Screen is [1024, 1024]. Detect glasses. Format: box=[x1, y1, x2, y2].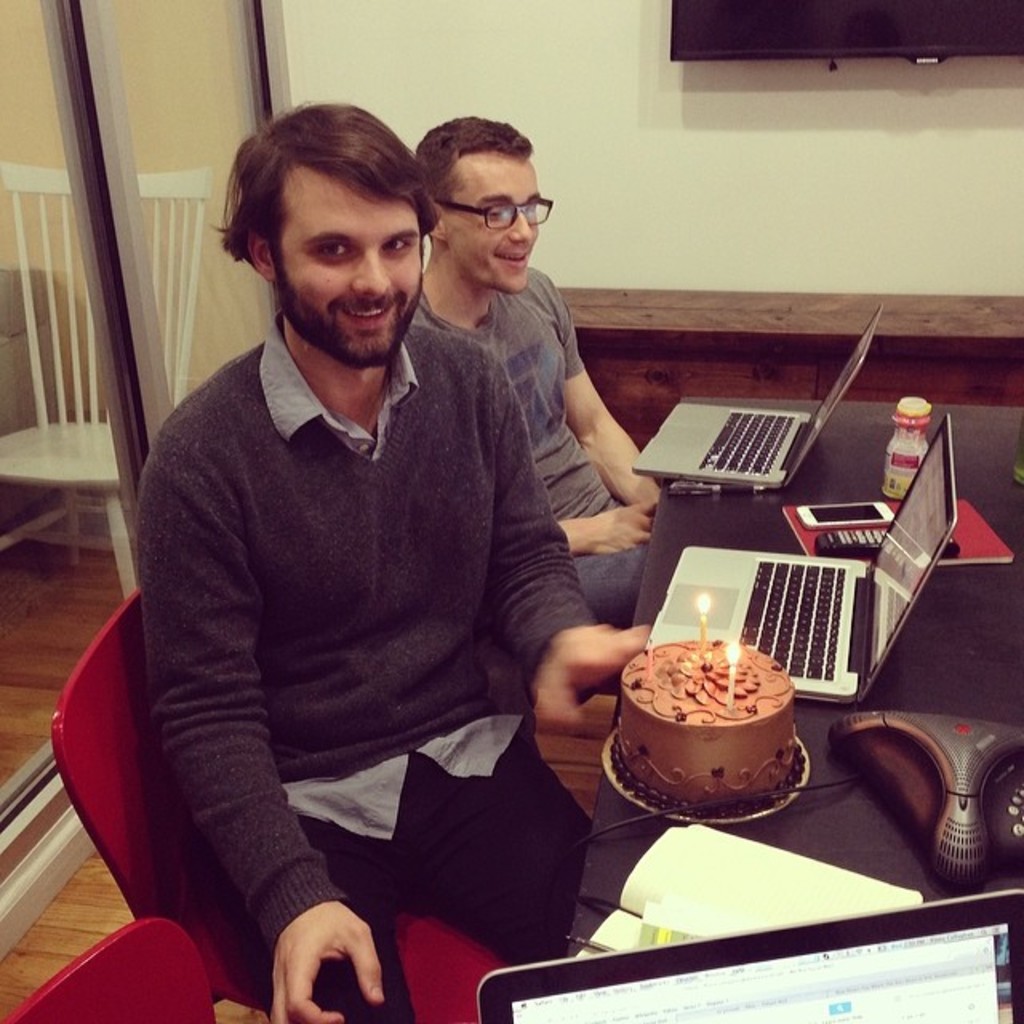
box=[450, 187, 563, 229].
